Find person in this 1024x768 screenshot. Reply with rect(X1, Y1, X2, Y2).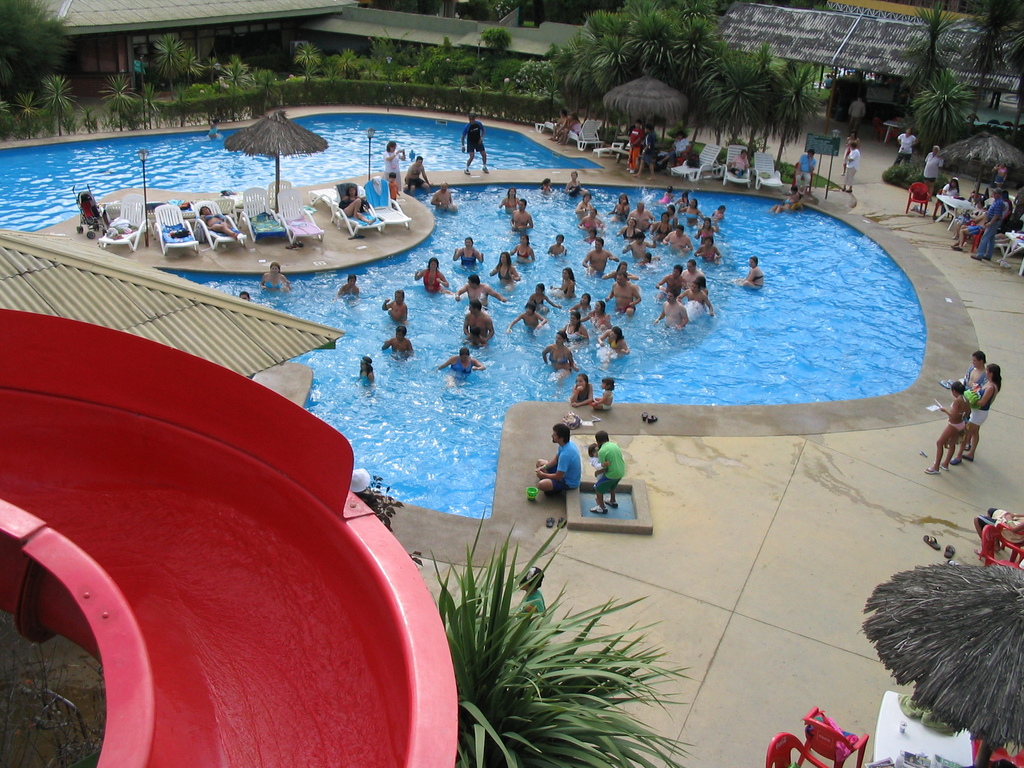
rect(578, 205, 607, 234).
